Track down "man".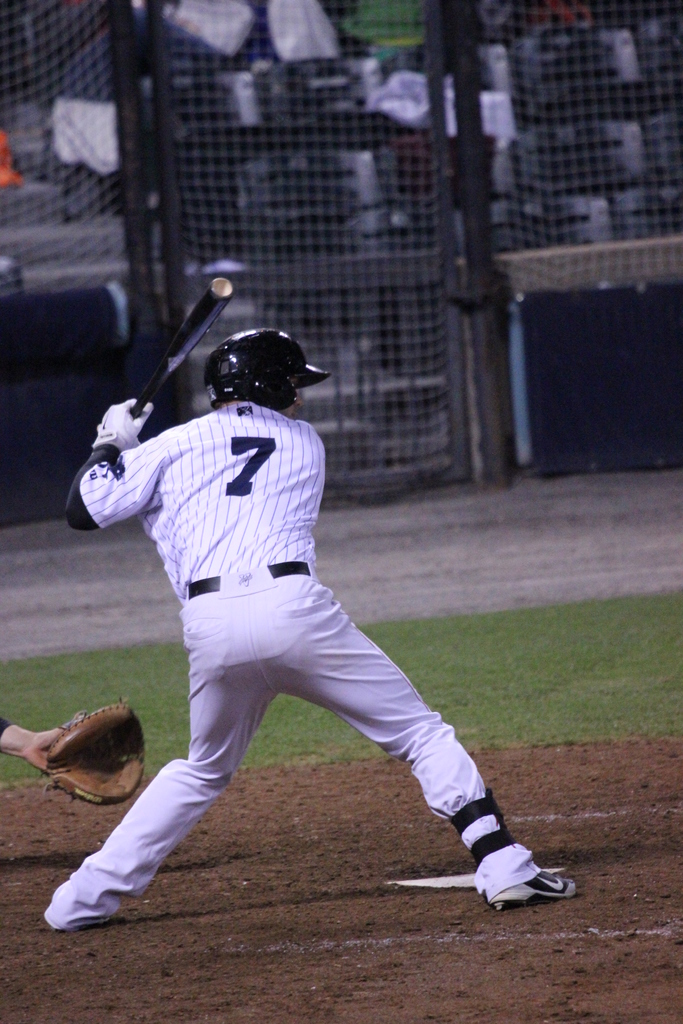
Tracked to region(57, 295, 541, 951).
